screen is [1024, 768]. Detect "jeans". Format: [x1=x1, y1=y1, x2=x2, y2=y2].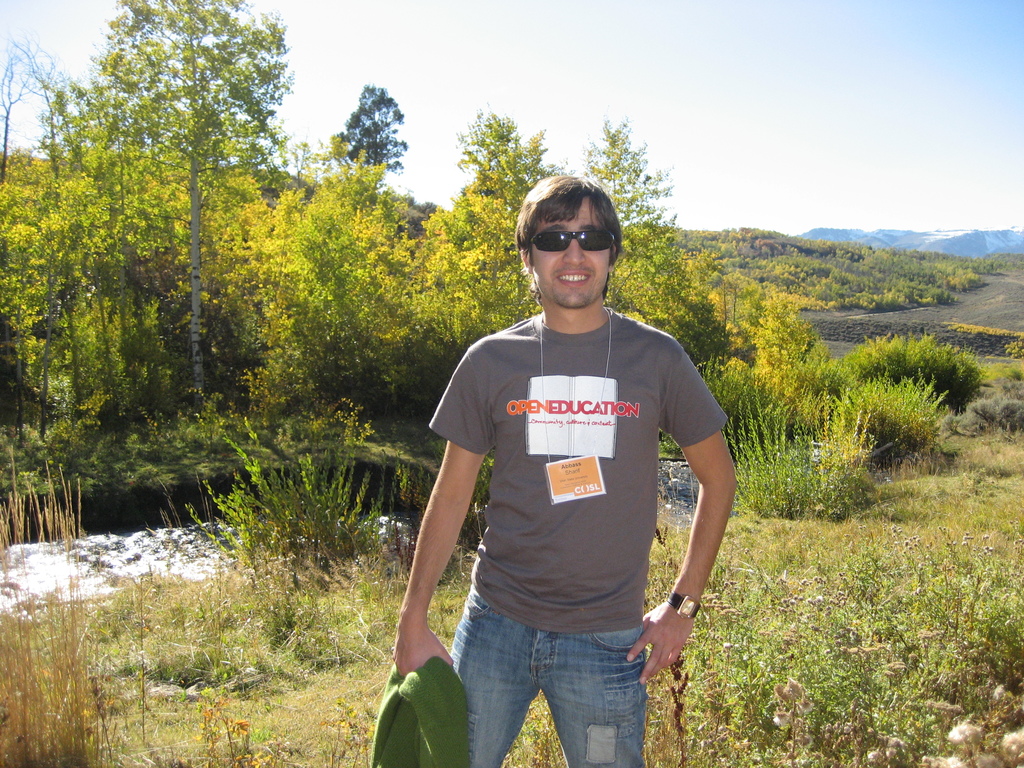
[x1=445, y1=604, x2=668, y2=767].
